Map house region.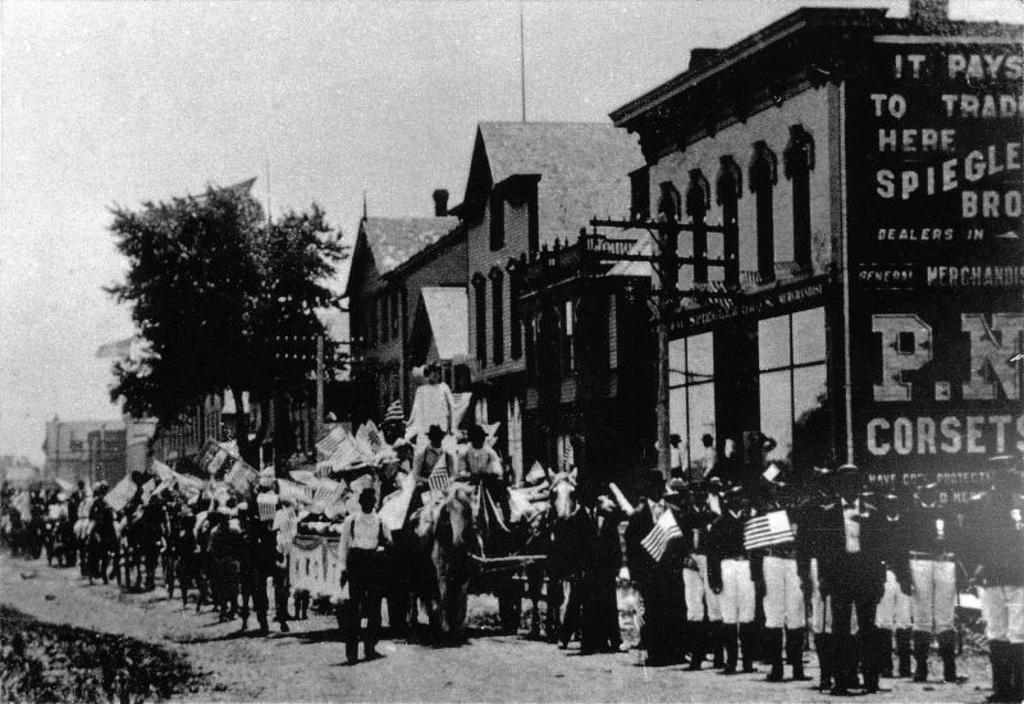
Mapped to x1=37 y1=329 x2=170 y2=498.
